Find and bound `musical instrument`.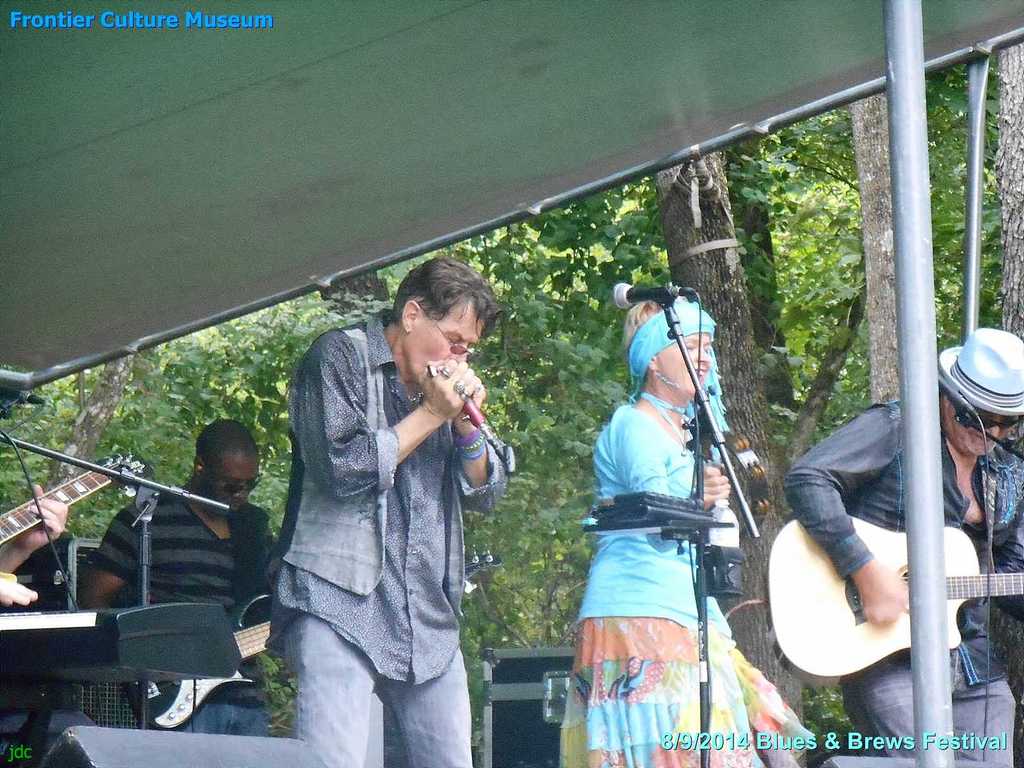
Bound: BBox(0, 605, 256, 706).
